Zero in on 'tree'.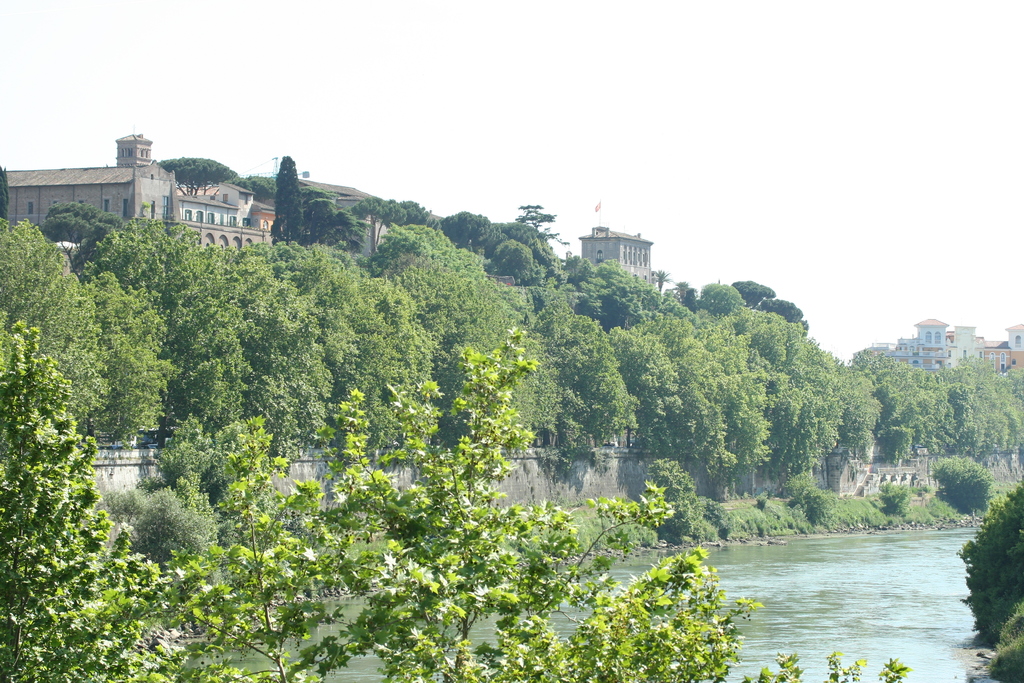
Zeroed in: (x1=402, y1=198, x2=442, y2=229).
